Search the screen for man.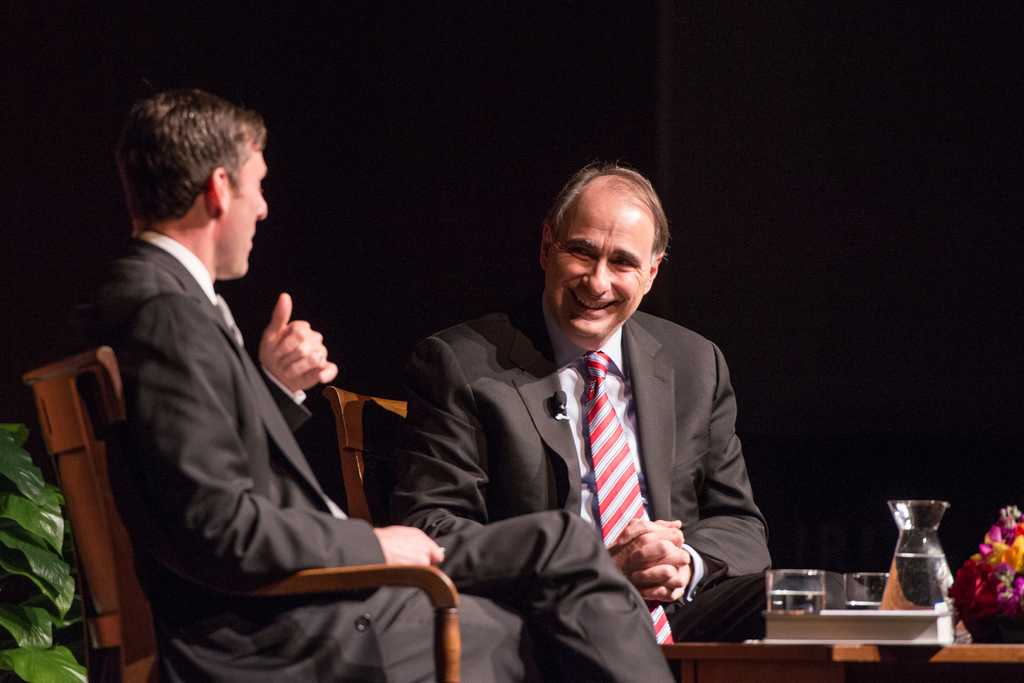
Found at left=407, top=172, right=863, bottom=643.
